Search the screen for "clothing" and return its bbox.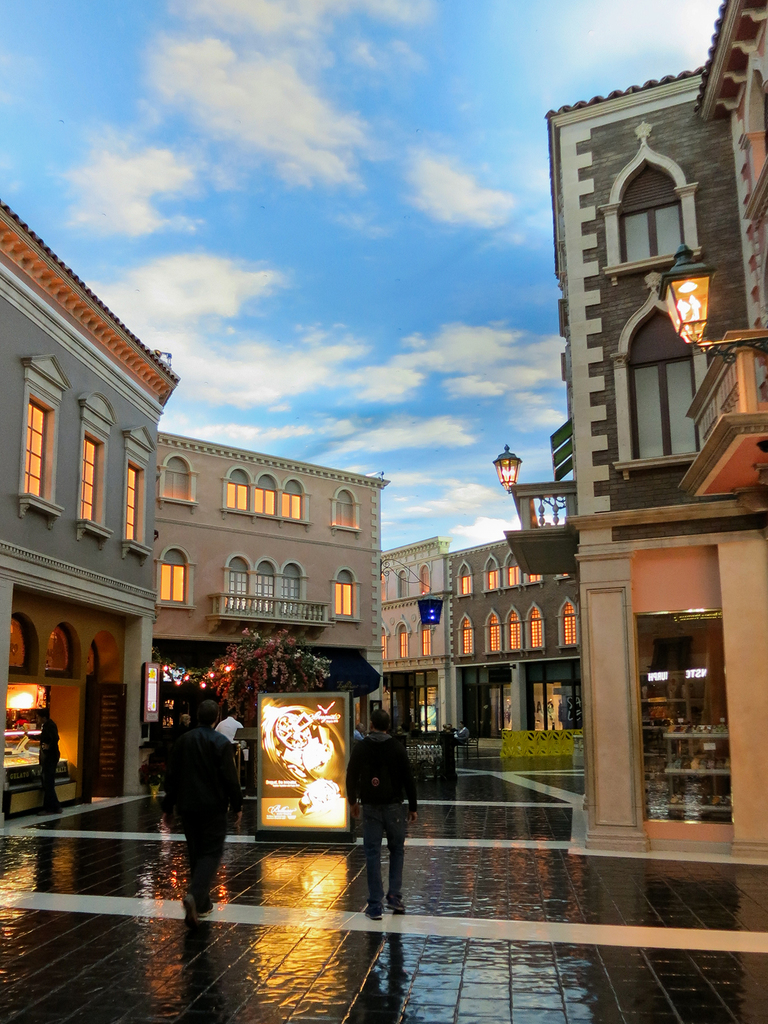
Found: l=346, t=733, r=419, b=909.
